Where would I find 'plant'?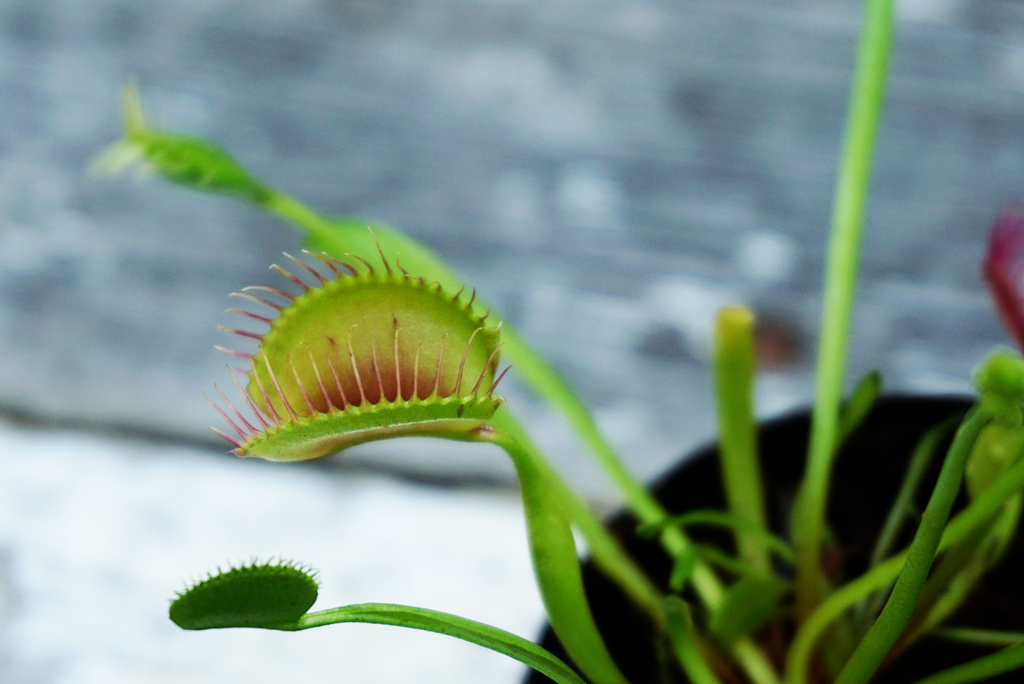
At {"x1": 122, "y1": 92, "x2": 1023, "y2": 682}.
